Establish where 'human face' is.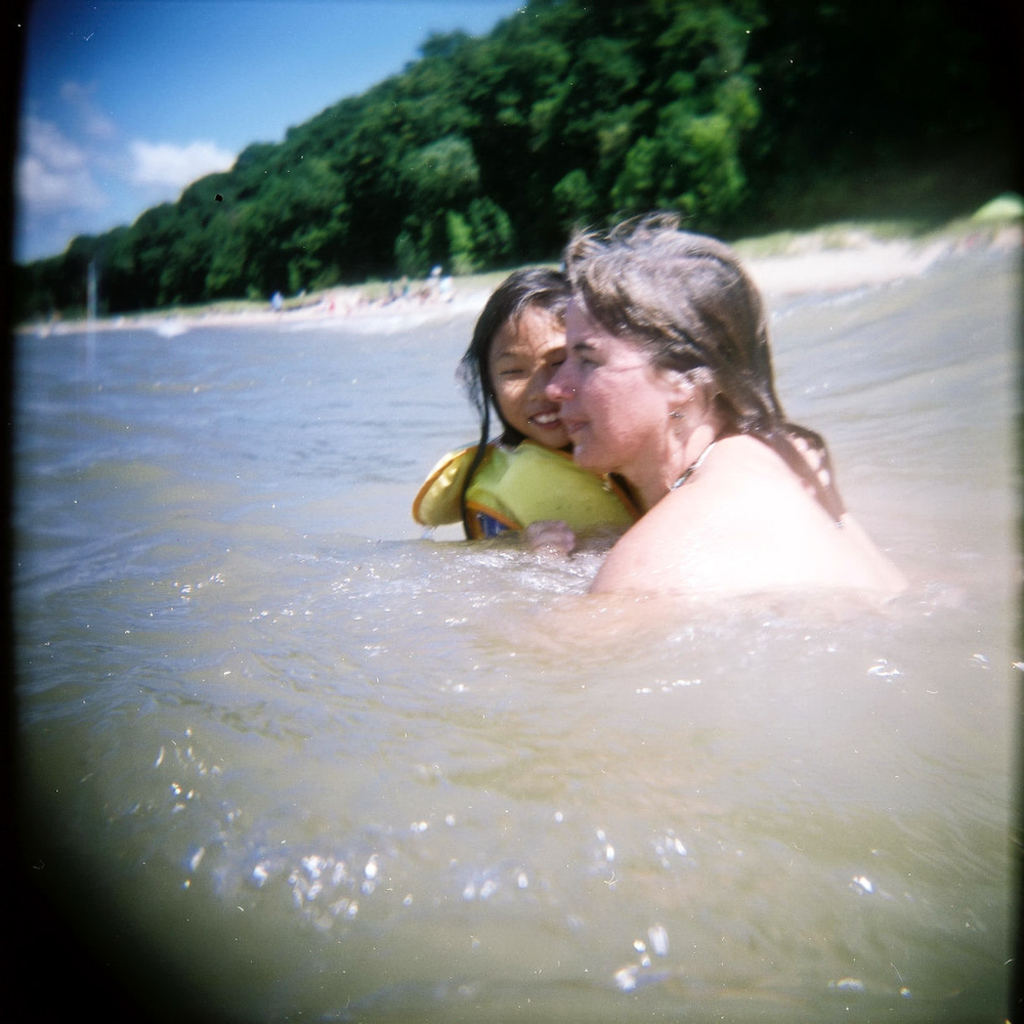
Established at 484, 301, 564, 447.
